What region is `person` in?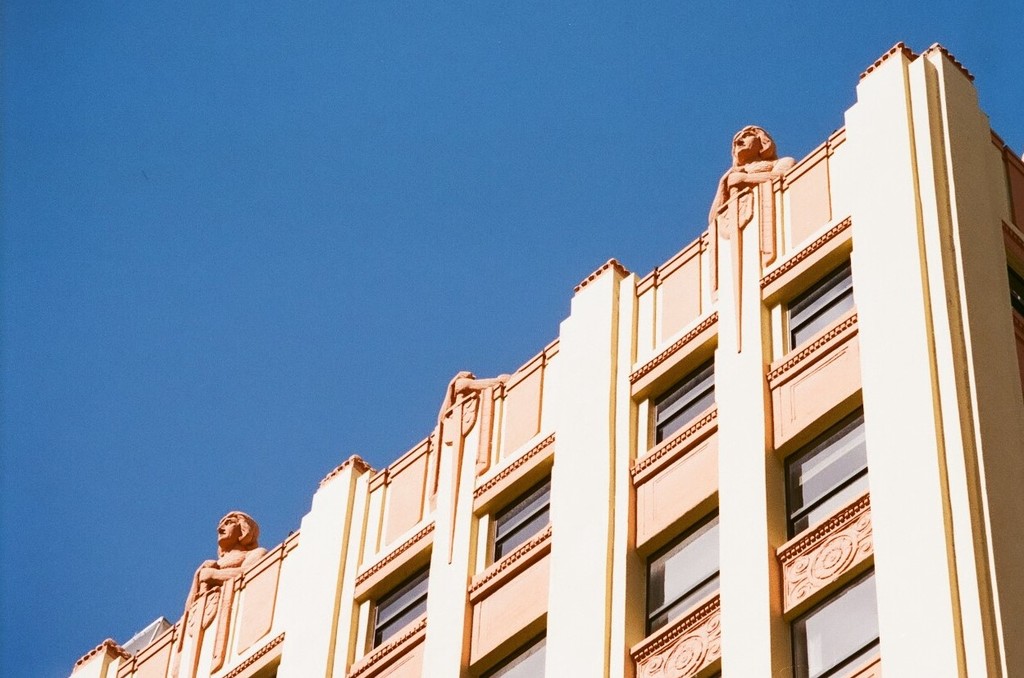
bbox=(184, 507, 273, 614).
